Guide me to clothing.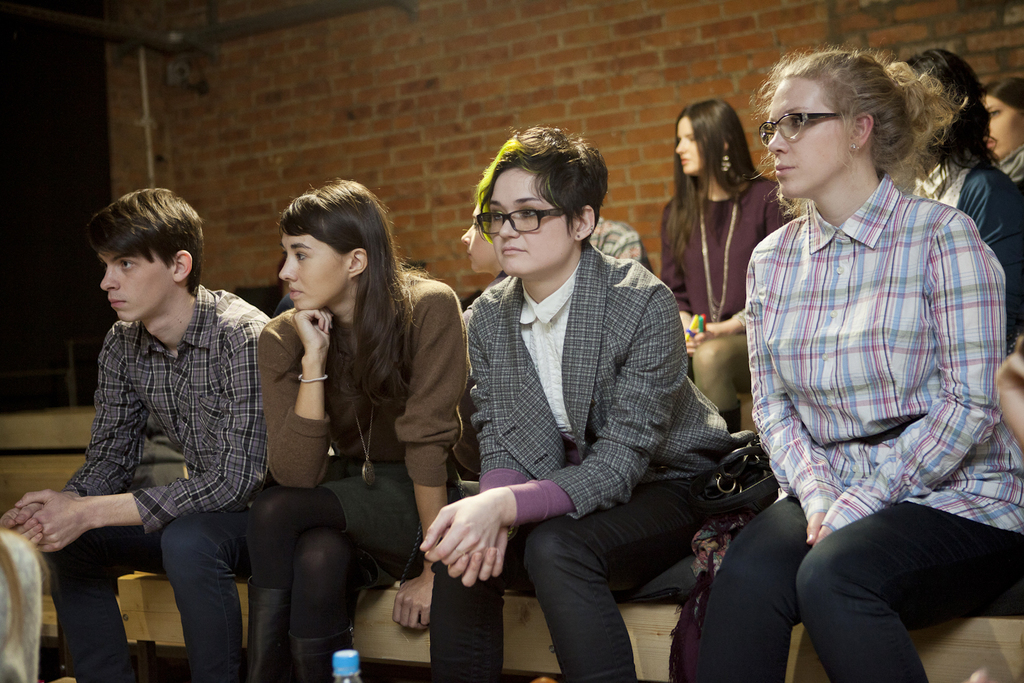
Guidance: crop(697, 488, 1016, 682).
